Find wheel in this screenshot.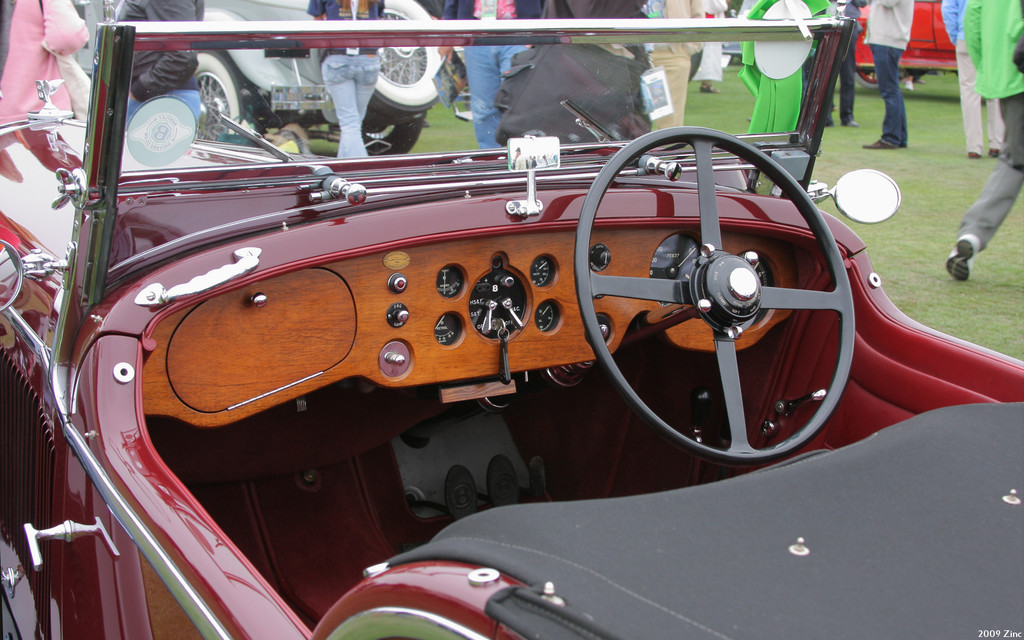
The bounding box for wheel is [362, 115, 420, 159].
